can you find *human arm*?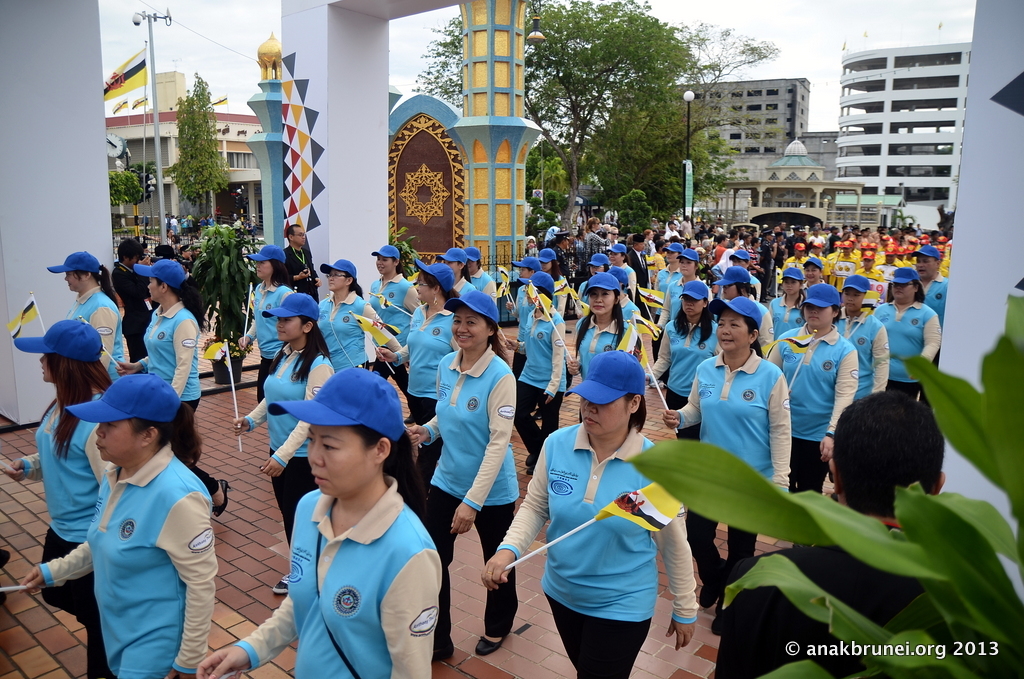
Yes, bounding box: (761,367,791,496).
